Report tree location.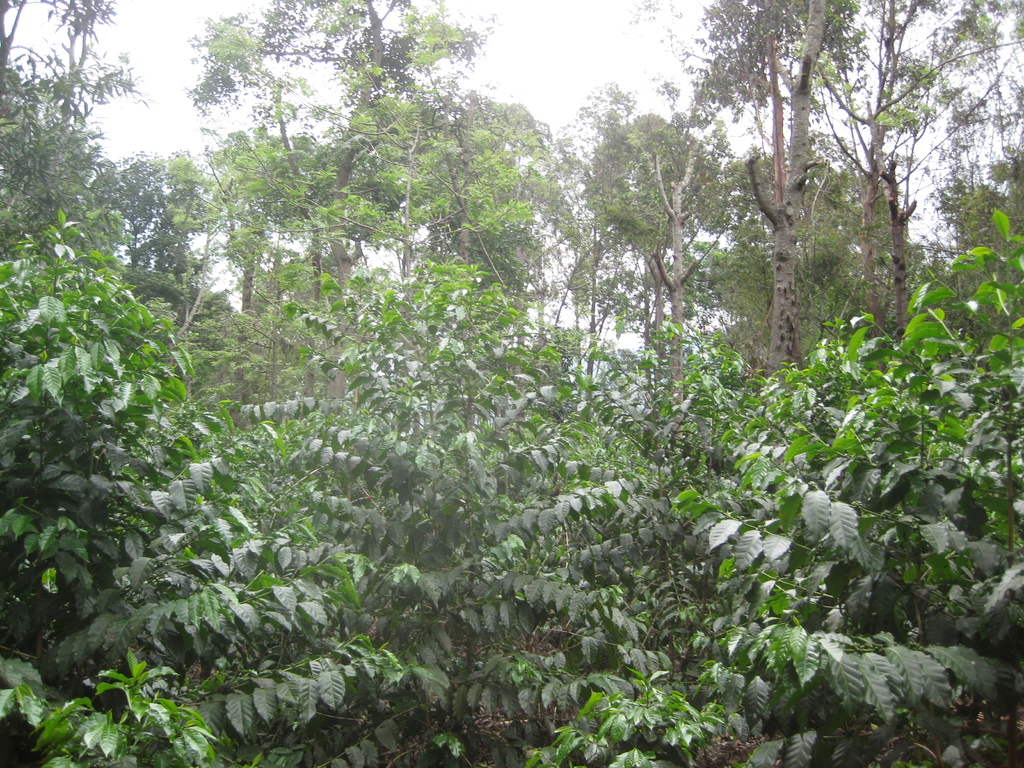
Report: Rect(0, 0, 156, 257).
